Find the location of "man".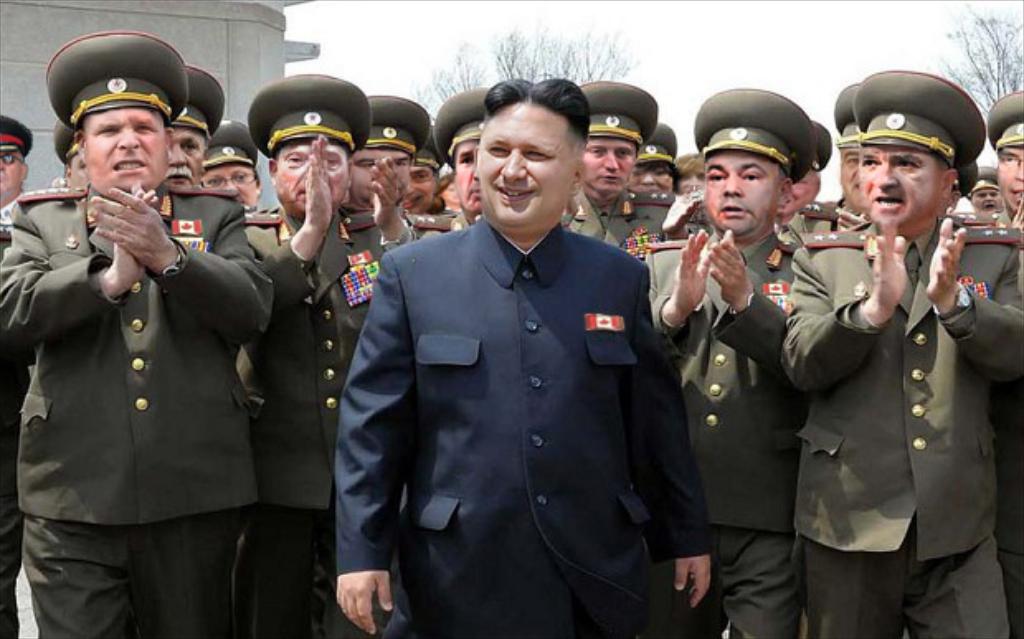
Location: left=0, top=114, right=33, bottom=637.
